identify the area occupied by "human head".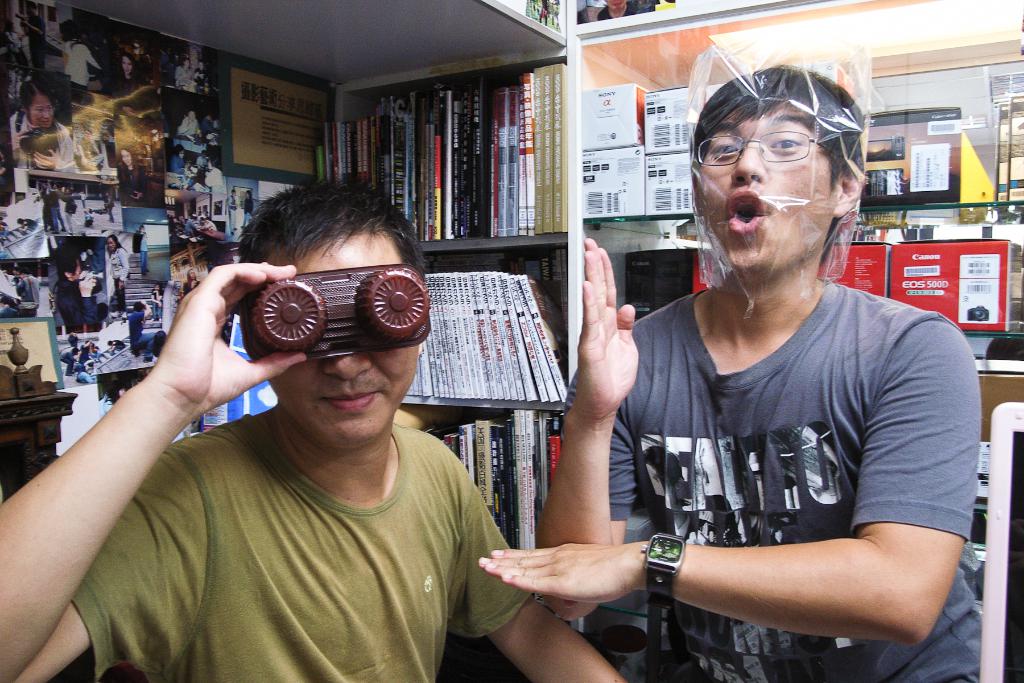
Area: 107, 234, 116, 254.
